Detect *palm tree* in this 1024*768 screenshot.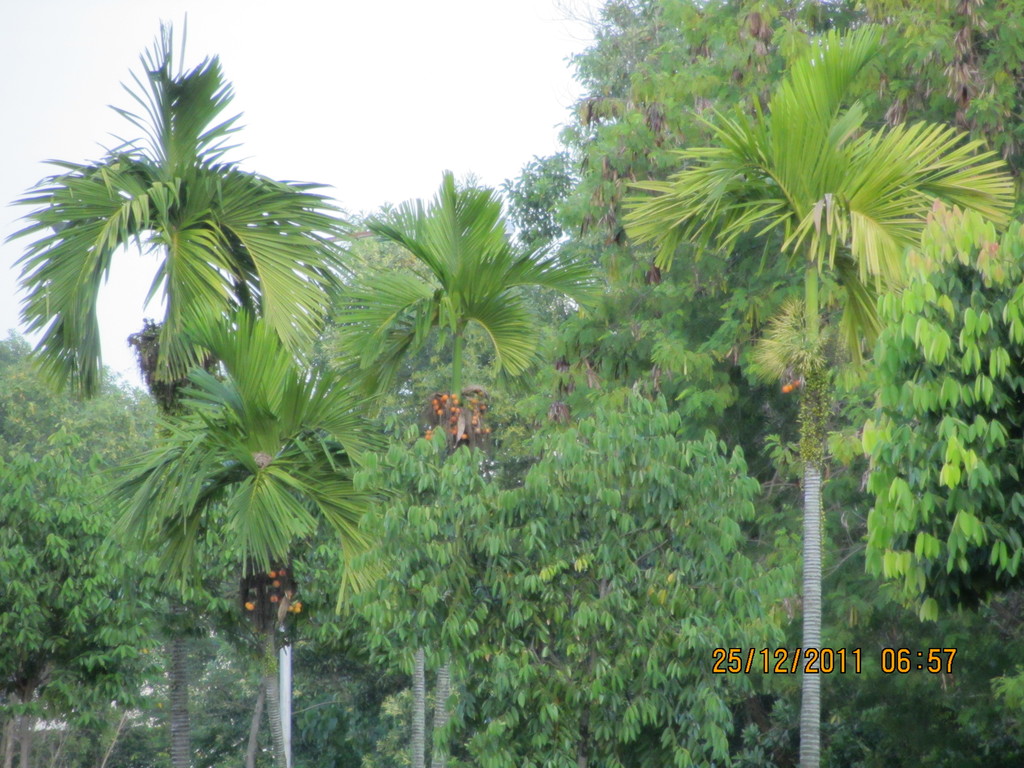
Detection: <bbox>147, 403, 368, 739</bbox>.
